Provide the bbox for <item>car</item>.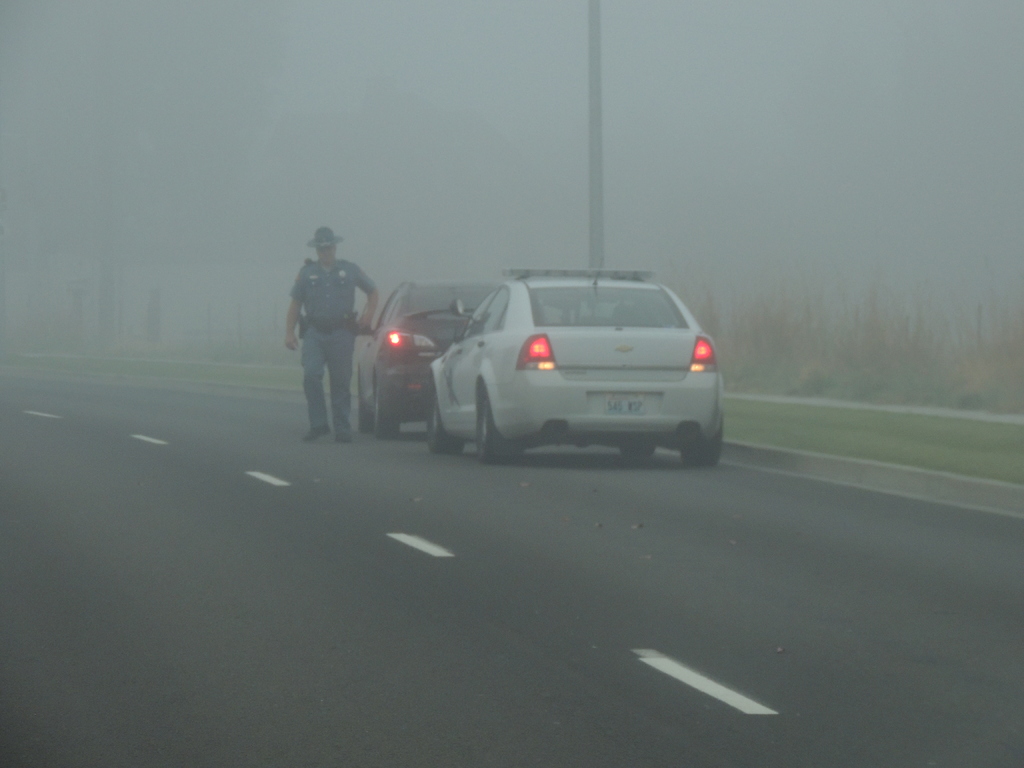
[left=428, top=263, right=726, bottom=464].
